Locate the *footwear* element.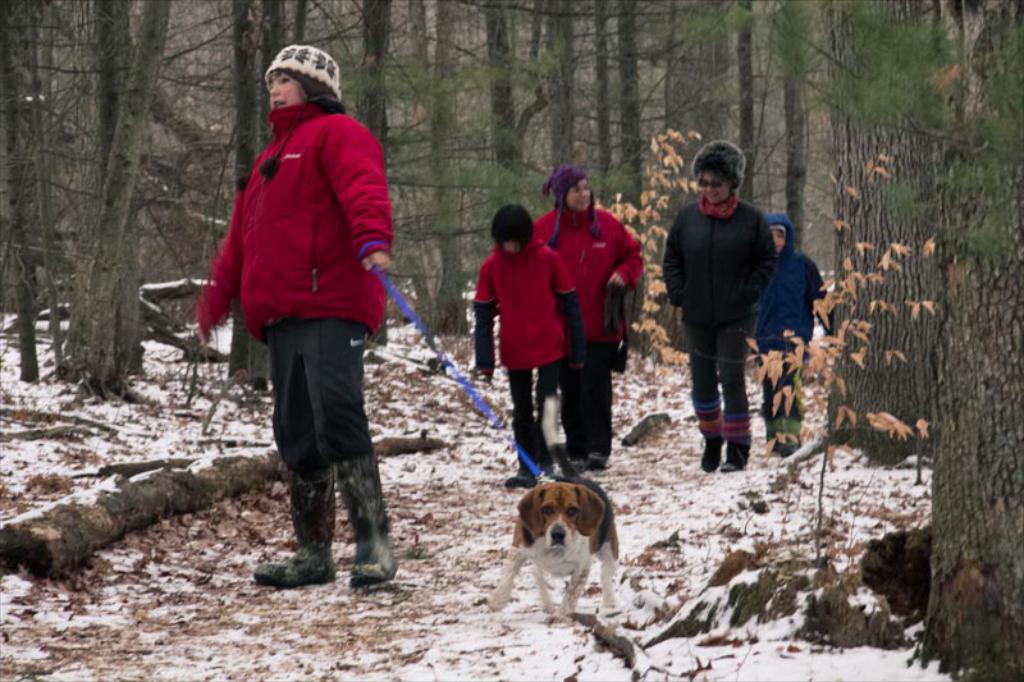
Element bbox: 769, 429, 788, 454.
